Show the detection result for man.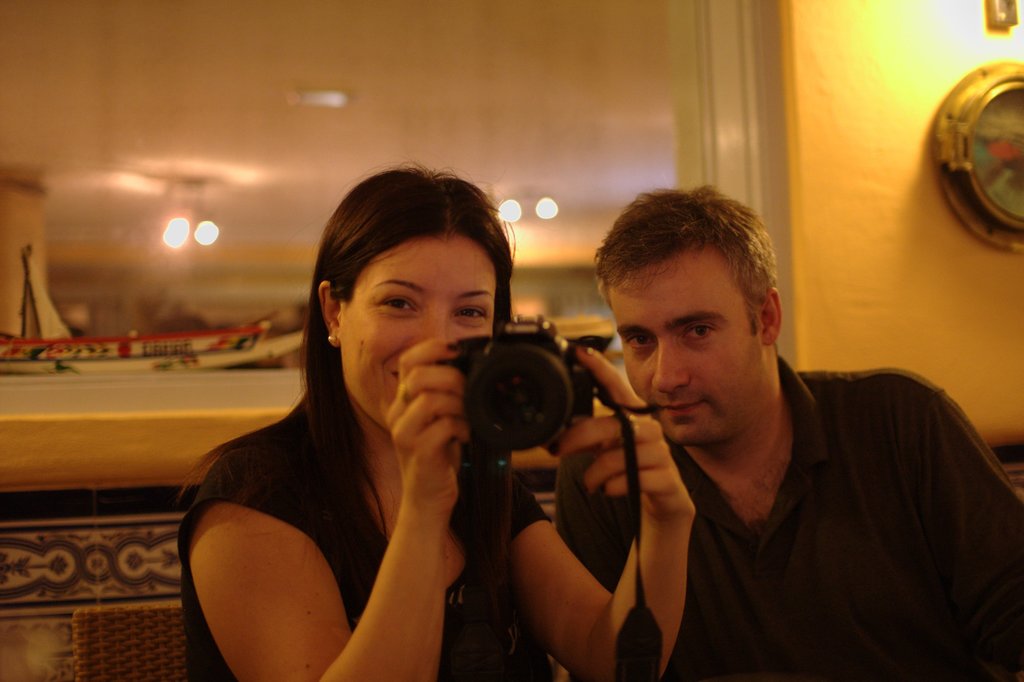
483, 189, 979, 680.
